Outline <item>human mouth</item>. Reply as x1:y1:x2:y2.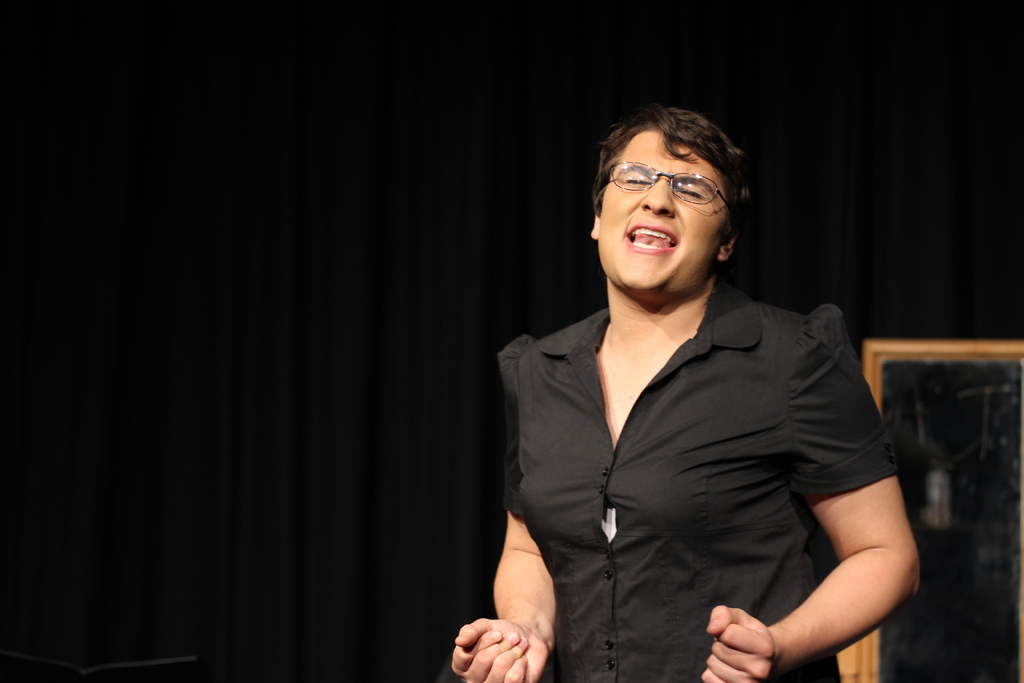
623:219:684:258.
